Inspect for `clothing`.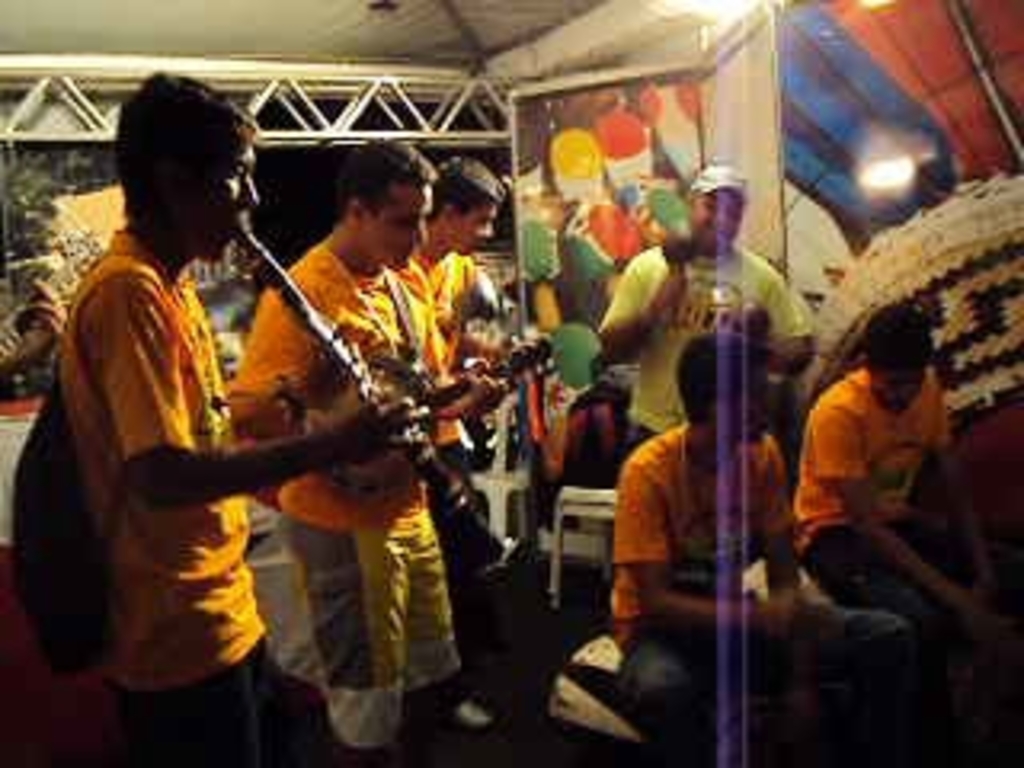
Inspection: {"x1": 605, "y1": 426, "x2": 922, "y2": 765}.
